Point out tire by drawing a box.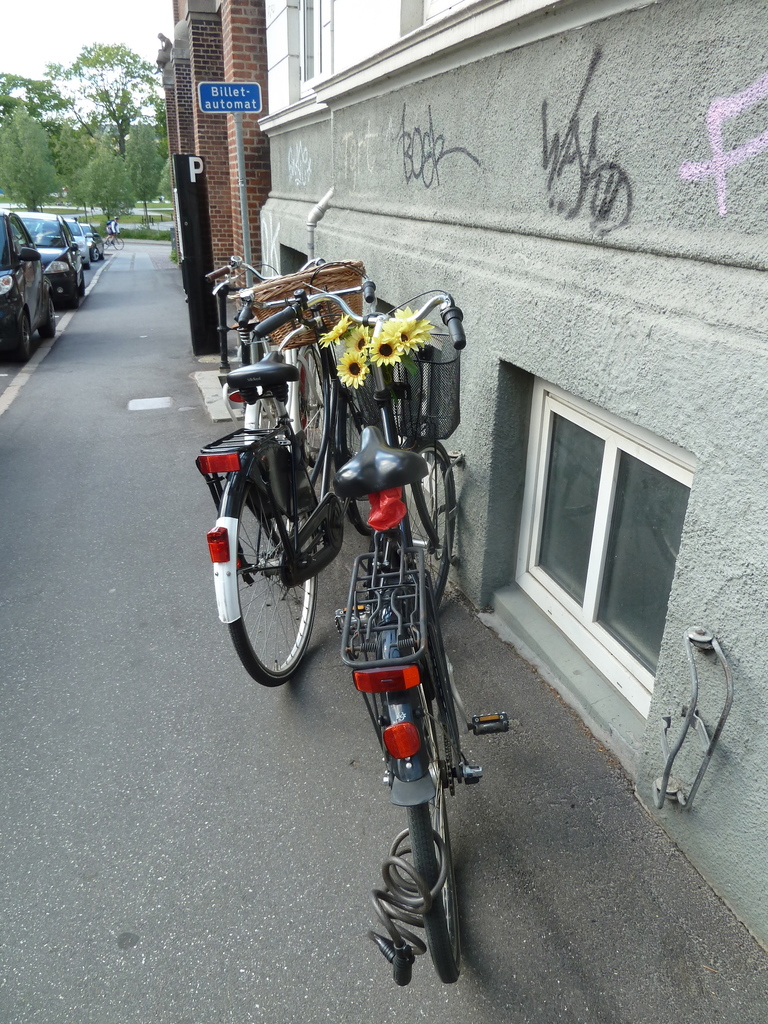
111:237:124:247.
